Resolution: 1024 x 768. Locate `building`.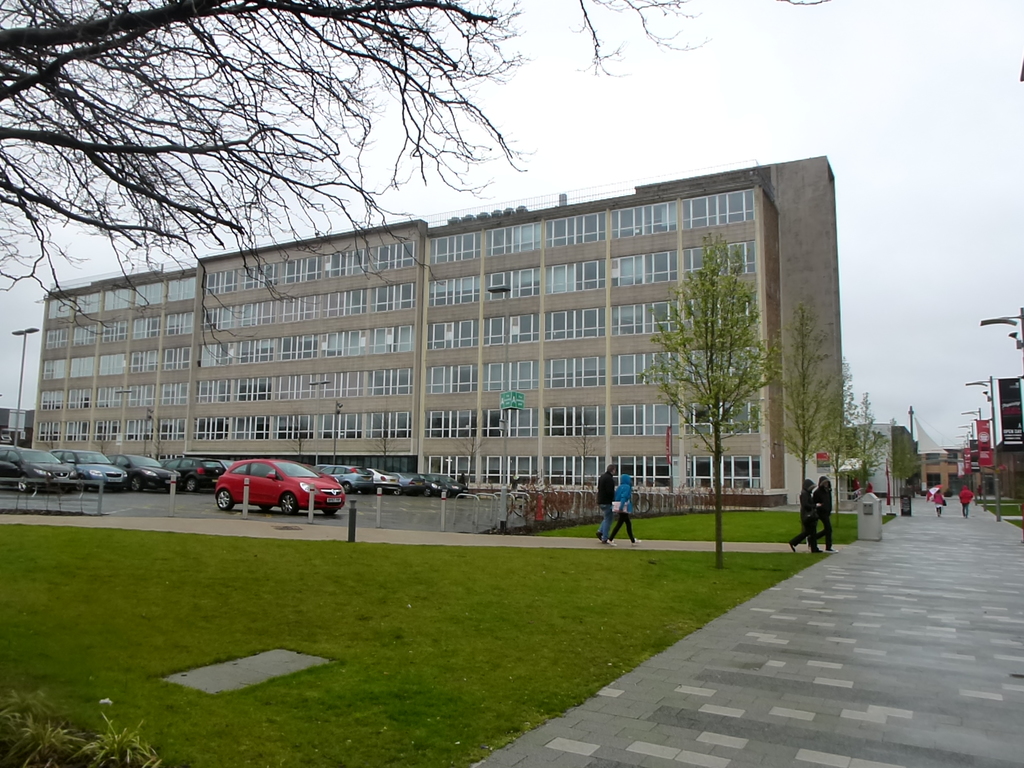
(left=924, top=450, right=1023, bottom=497).
